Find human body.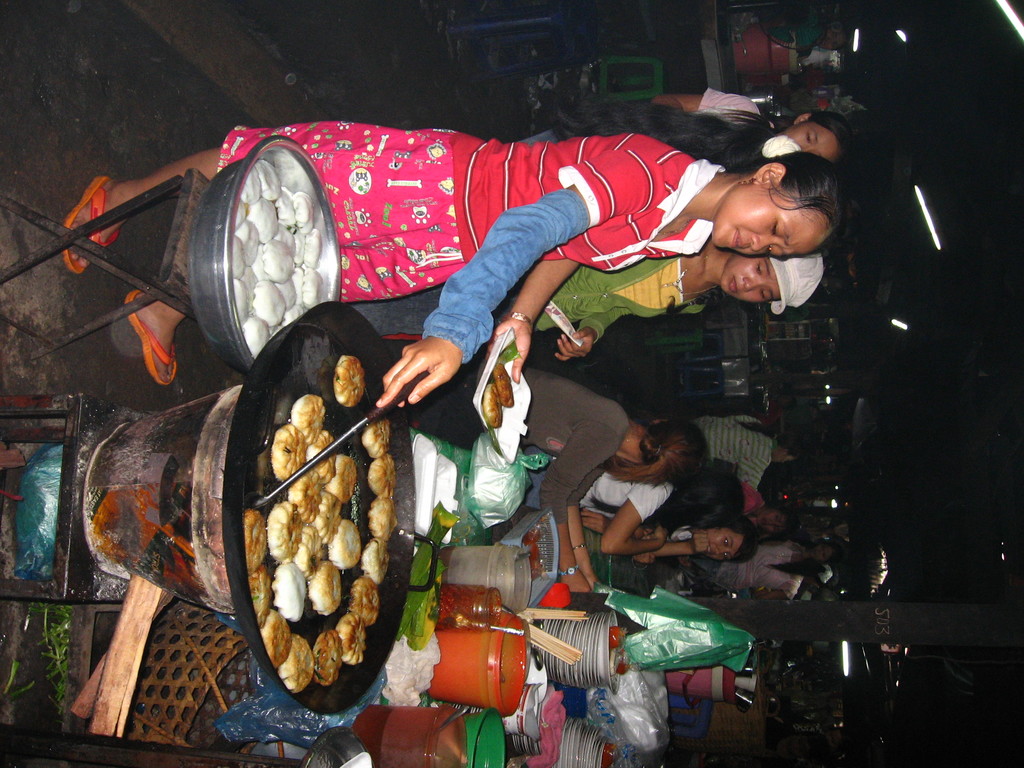
left=707, top=415, right=768, bottom=491.
